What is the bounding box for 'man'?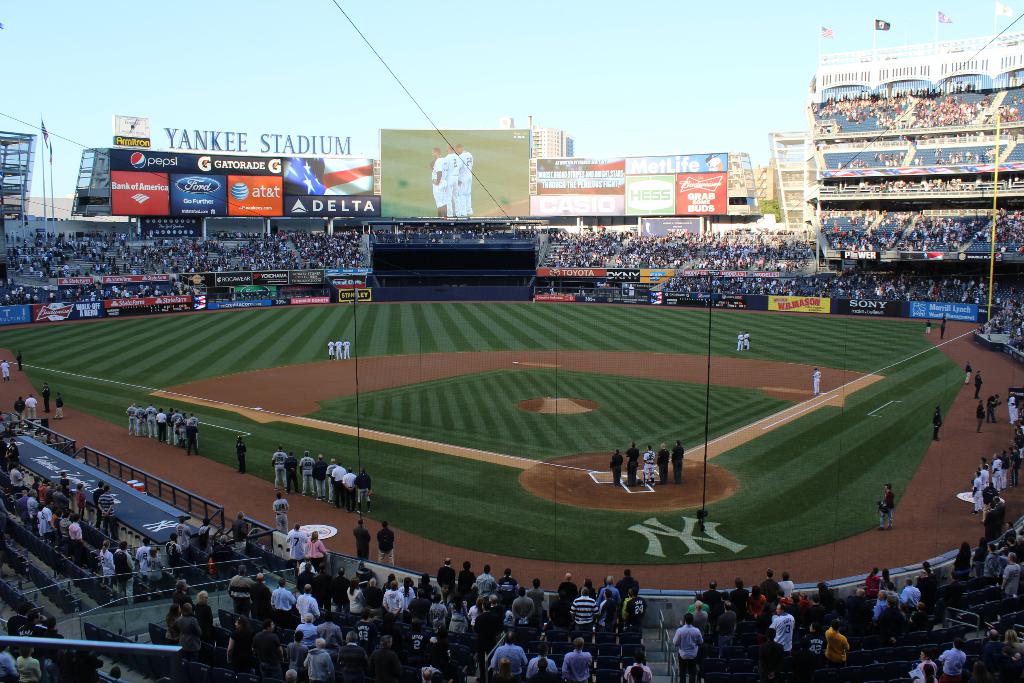
485/630/535/669.
